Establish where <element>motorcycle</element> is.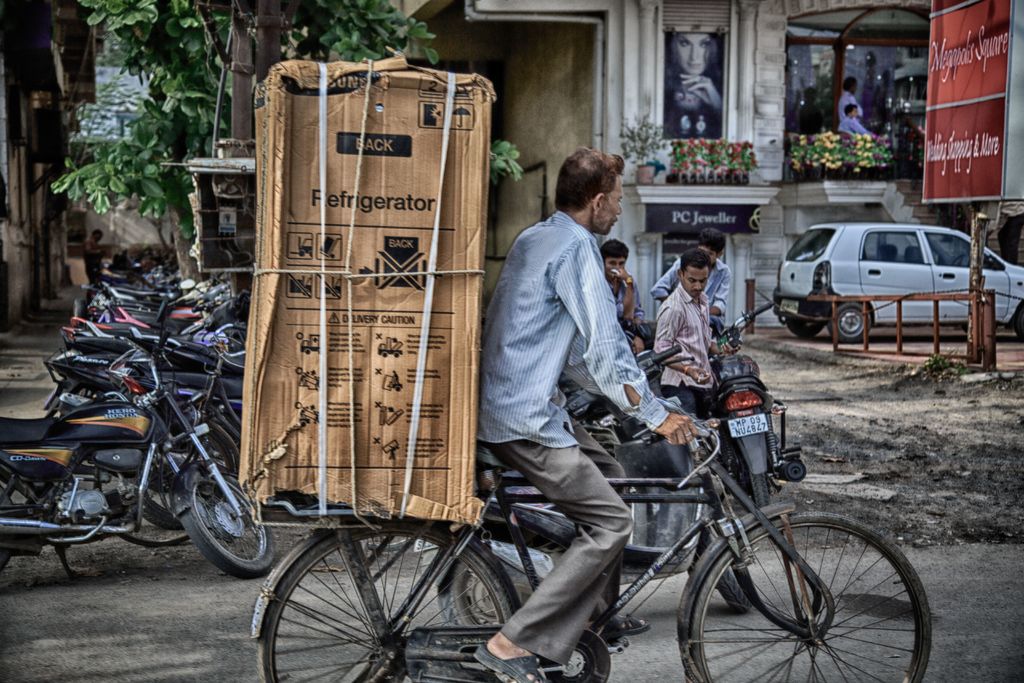
Established at (3, 250, 278, 595).
